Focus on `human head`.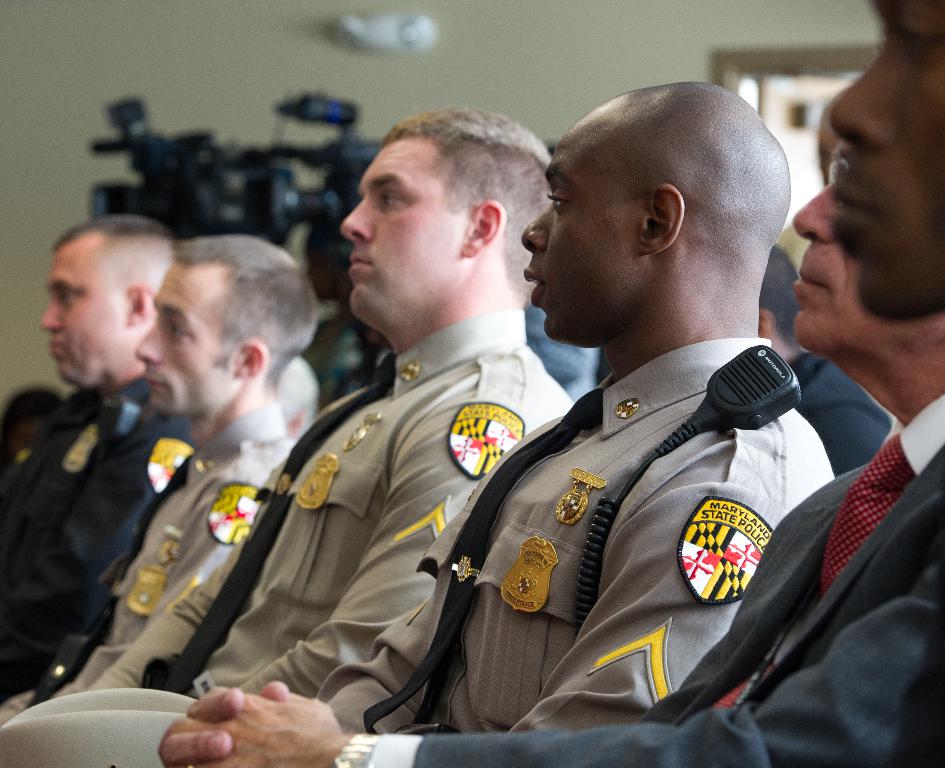
Focused at [829, 0, 944, 325].
